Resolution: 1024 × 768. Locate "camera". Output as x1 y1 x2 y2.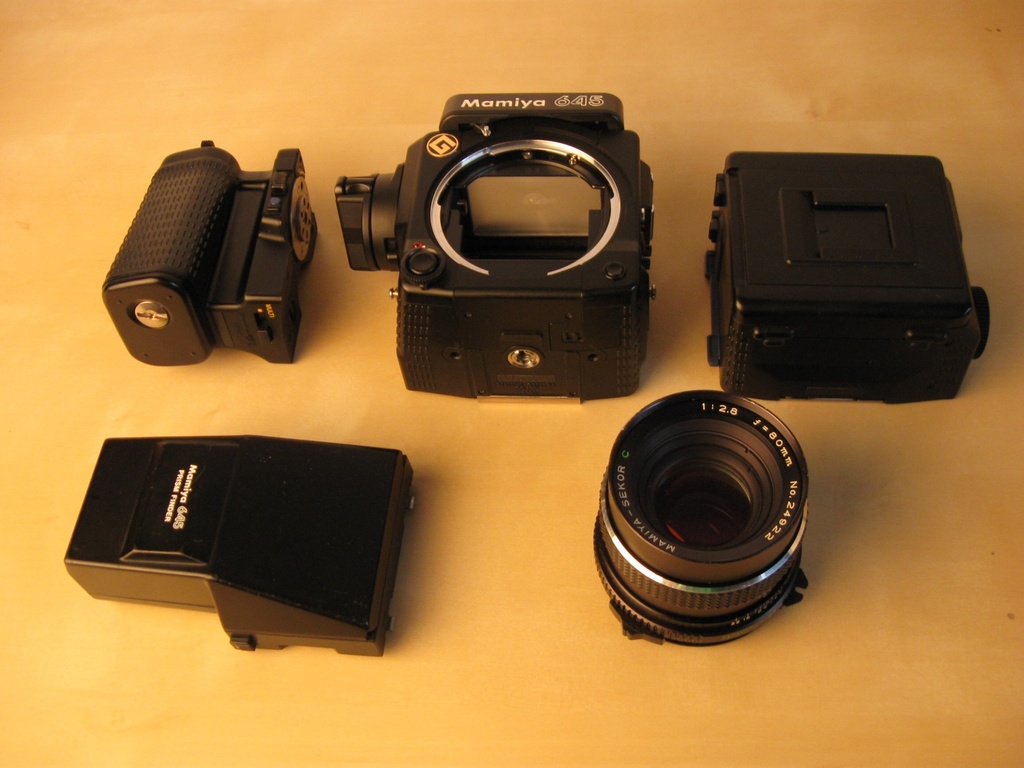
588 387 819 637.
